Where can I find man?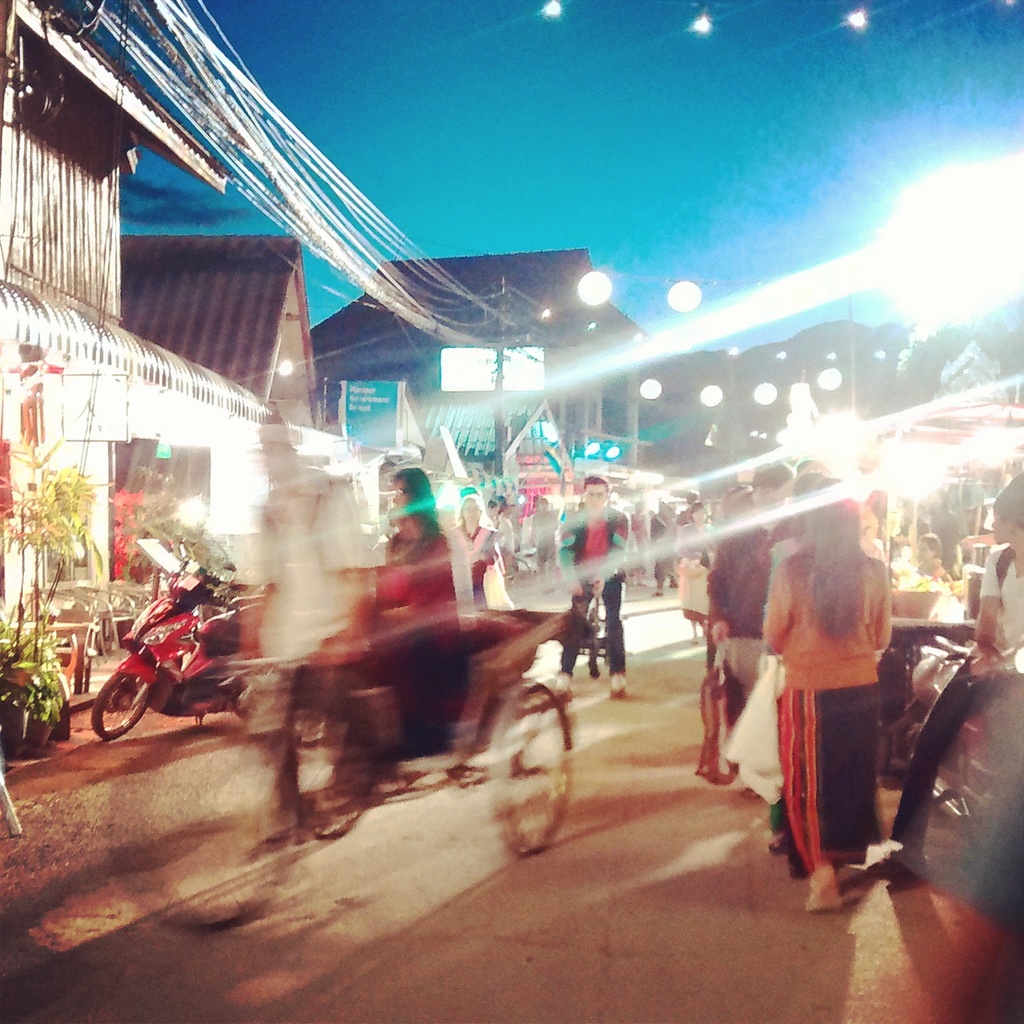
You can find it at 527/496/554/578.
